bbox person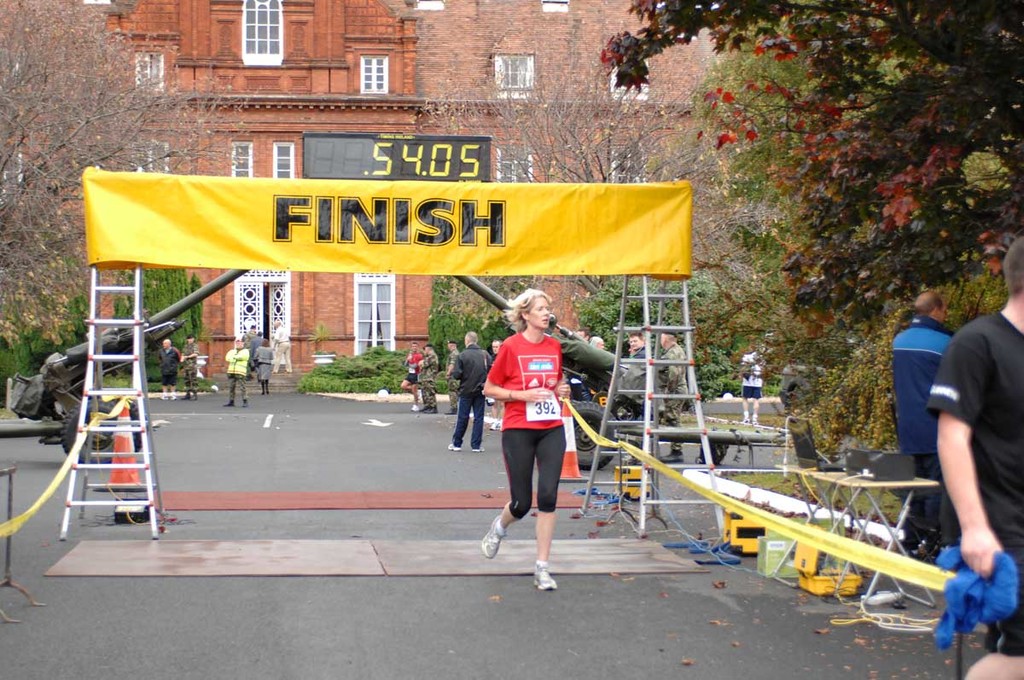
[253, 341, 277, 397]
